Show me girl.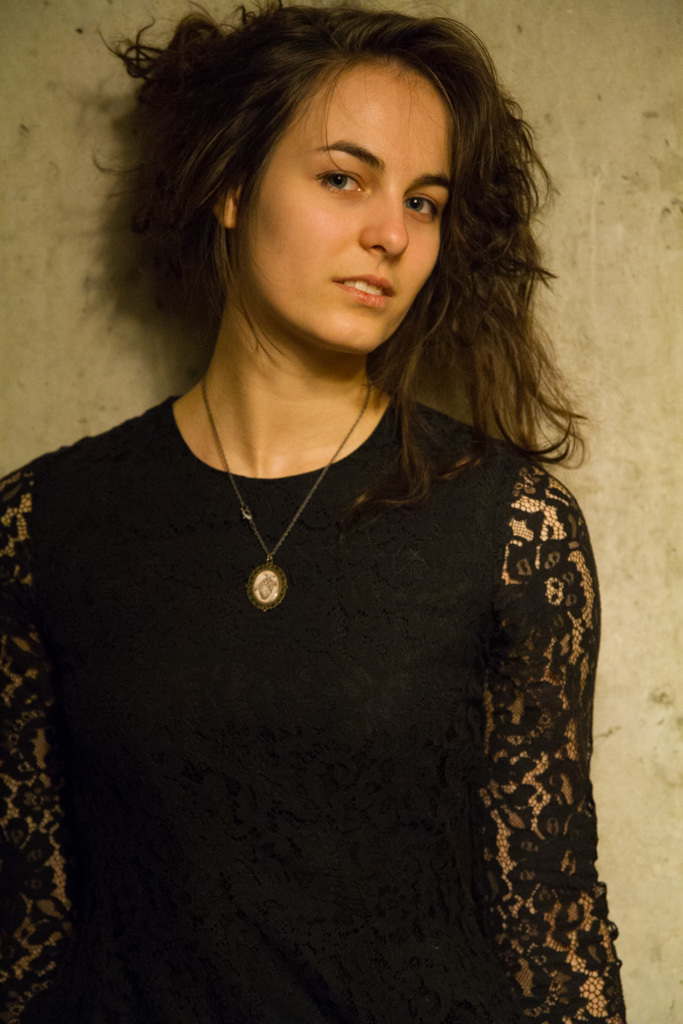
girl is here: Rect(0, 0, 632, 1023).
